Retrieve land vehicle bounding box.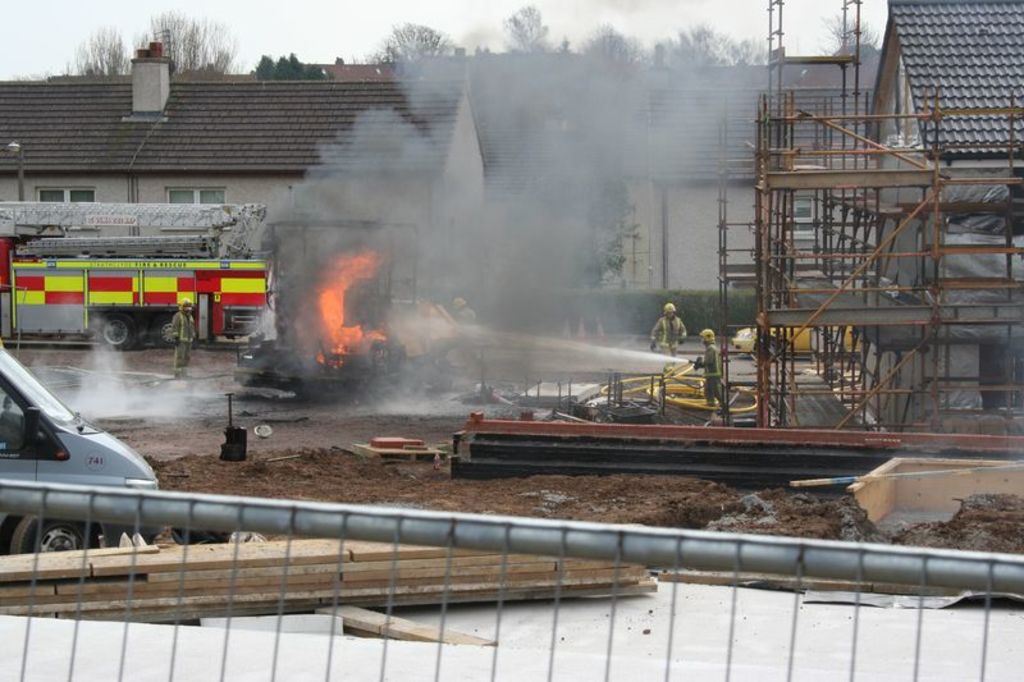
Bounding box: <bbox>731, 319, 864, 351</bbox>.
